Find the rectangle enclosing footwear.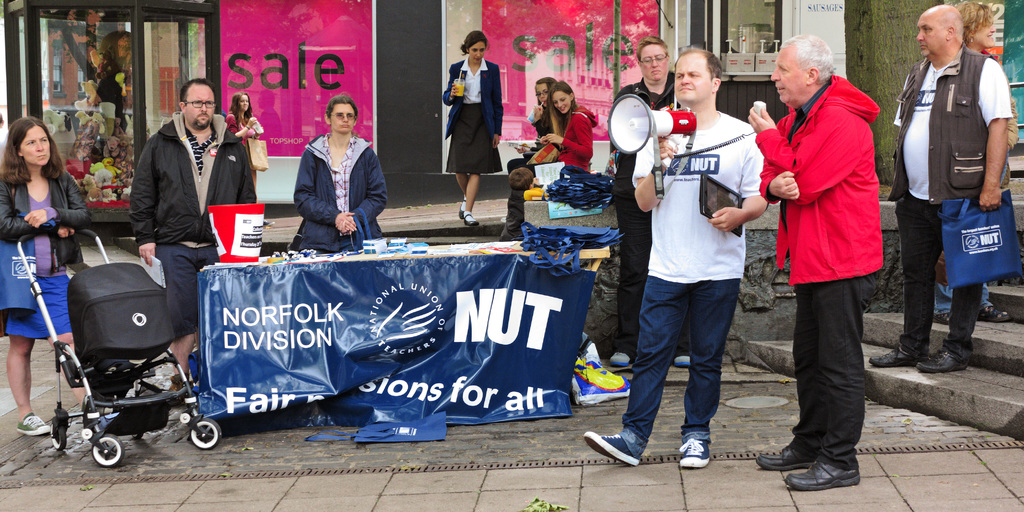
[left=933, top=312, right=952, bottom=327].
